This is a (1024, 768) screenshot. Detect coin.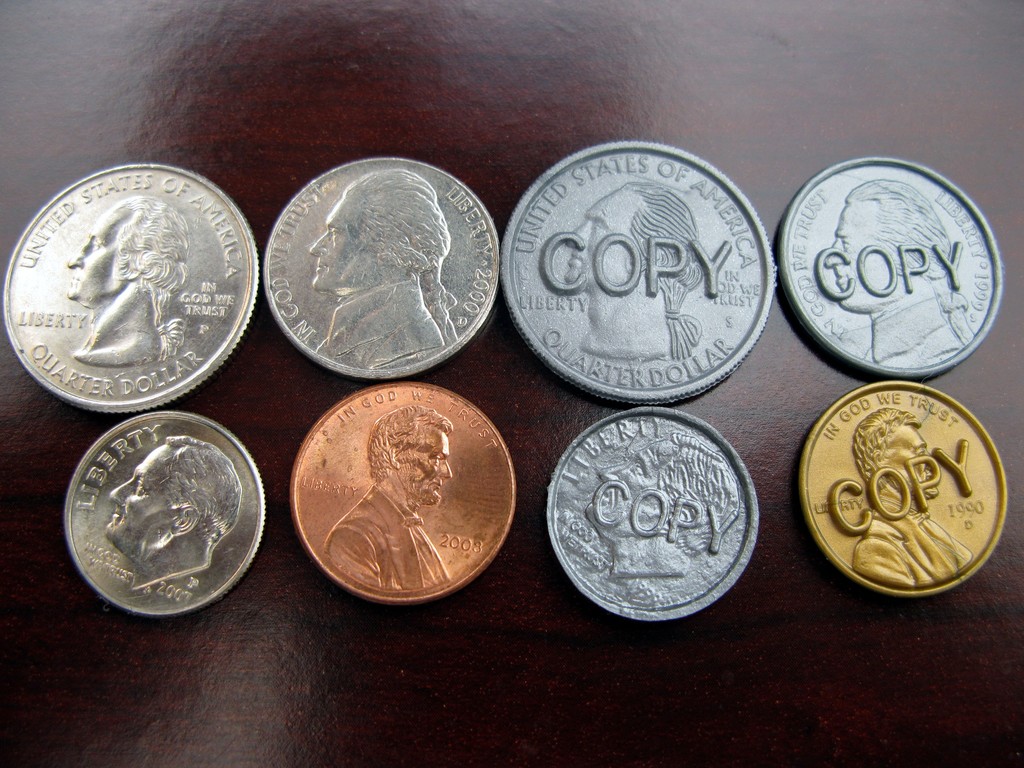
(799,378,1010,598).
